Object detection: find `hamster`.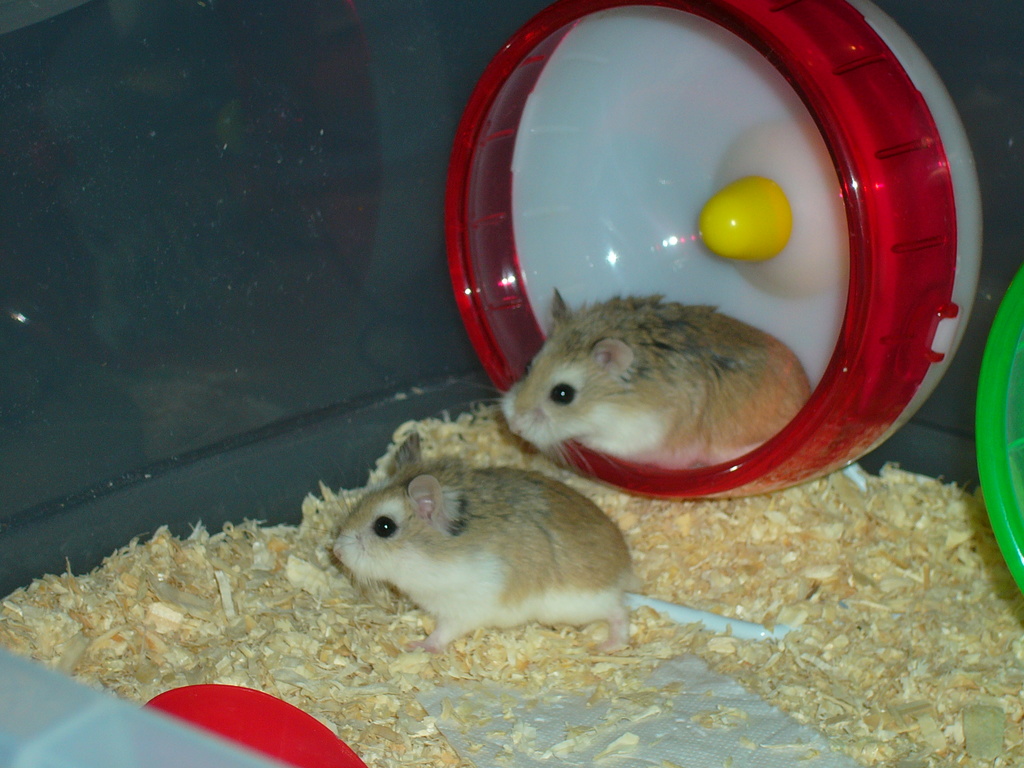
(332, 458, 796, 651).
